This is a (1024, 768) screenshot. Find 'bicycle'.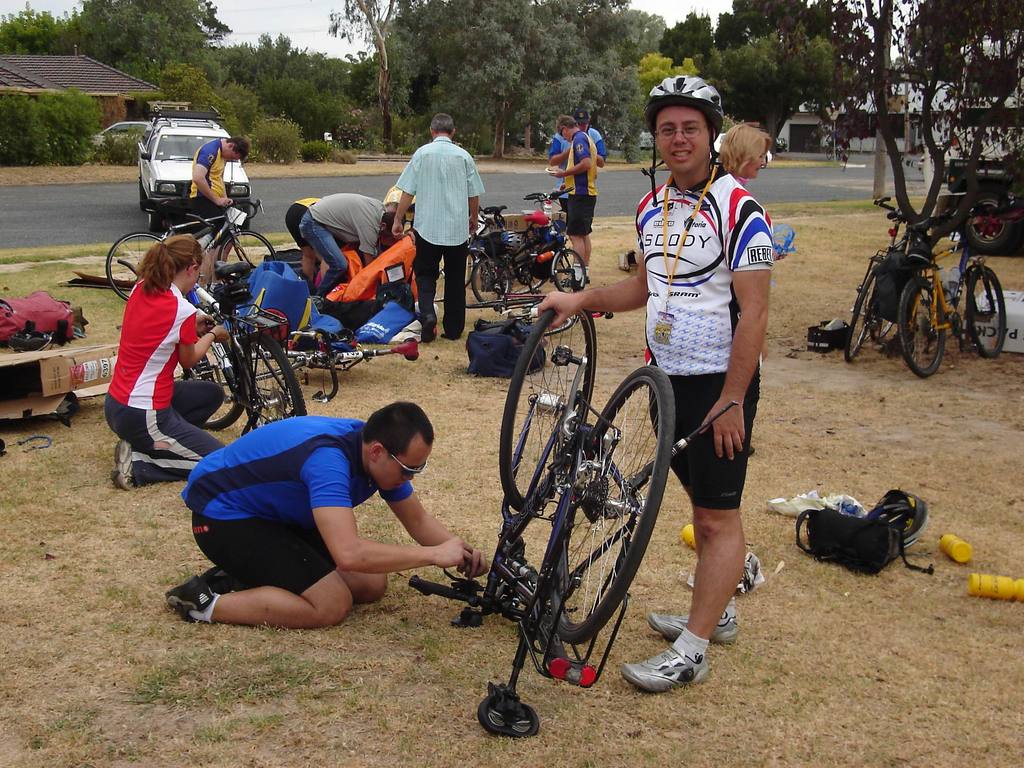
Bounding box: <bbox>152, 260, 305, 438</bbox>.
